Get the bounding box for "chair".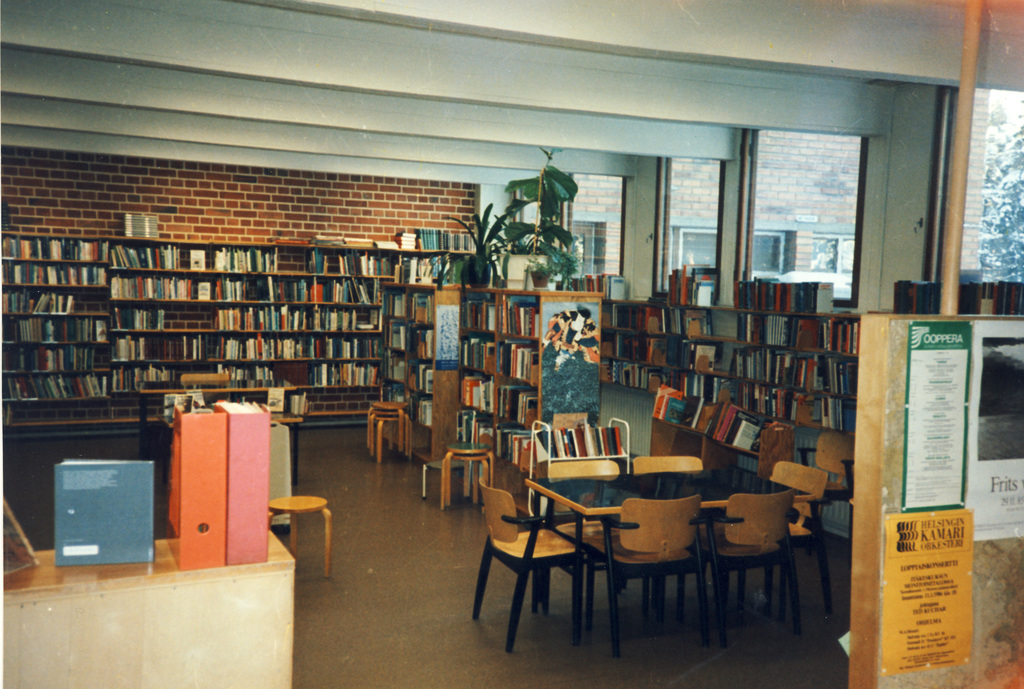
682, 491, 797, 636.
